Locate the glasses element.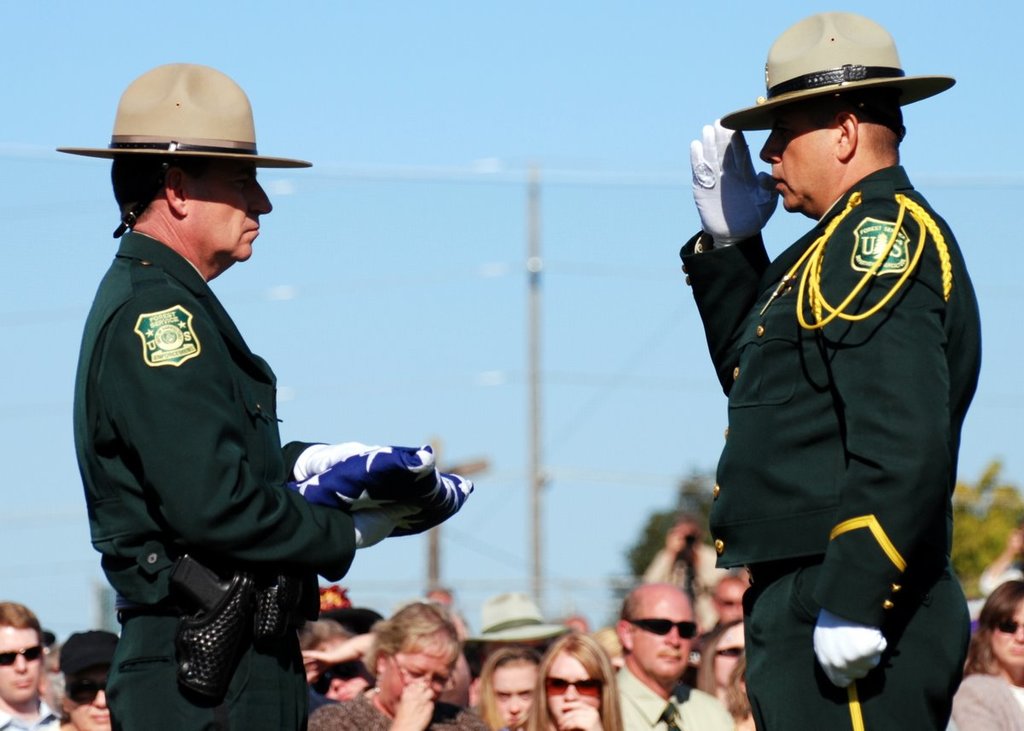
Element bbox: x1=545 y1=676 x2=606 y2=696.
